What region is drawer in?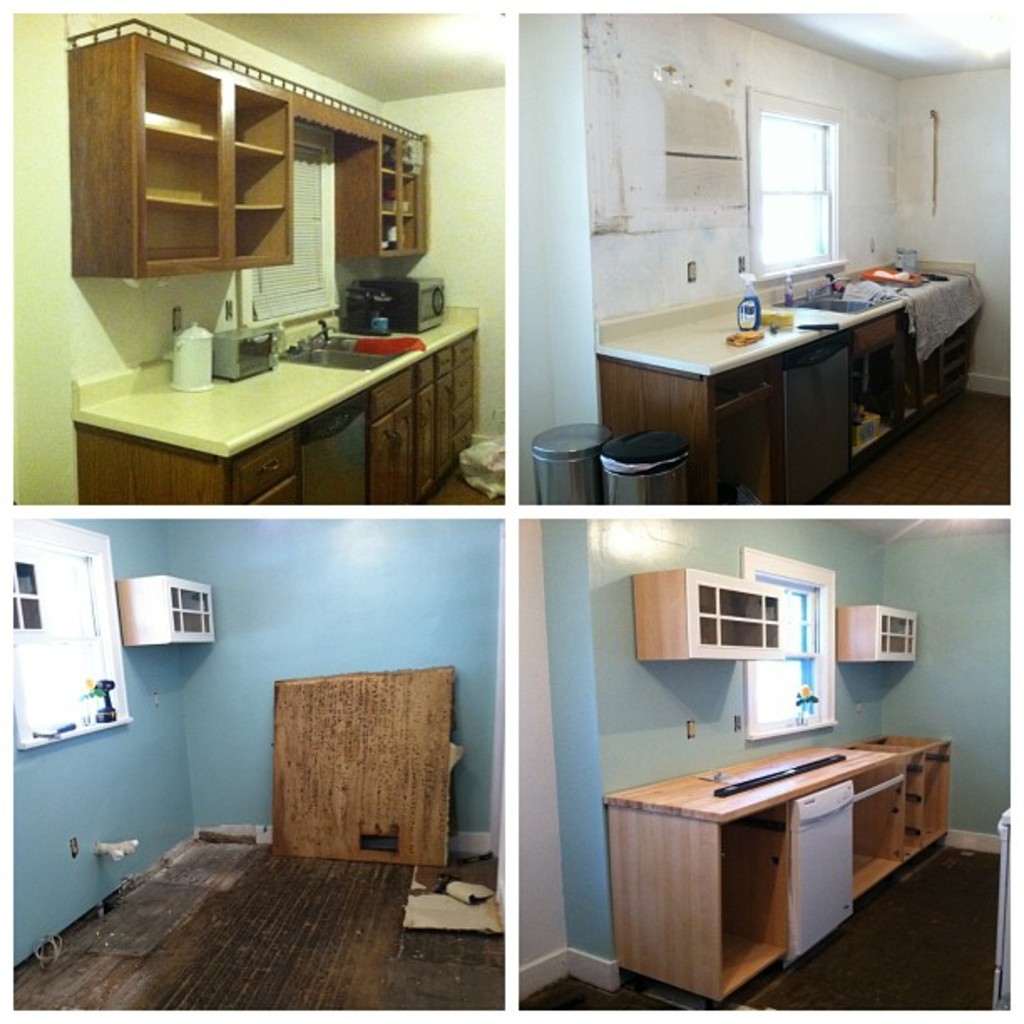
rect(428, 345, 457, 376).
